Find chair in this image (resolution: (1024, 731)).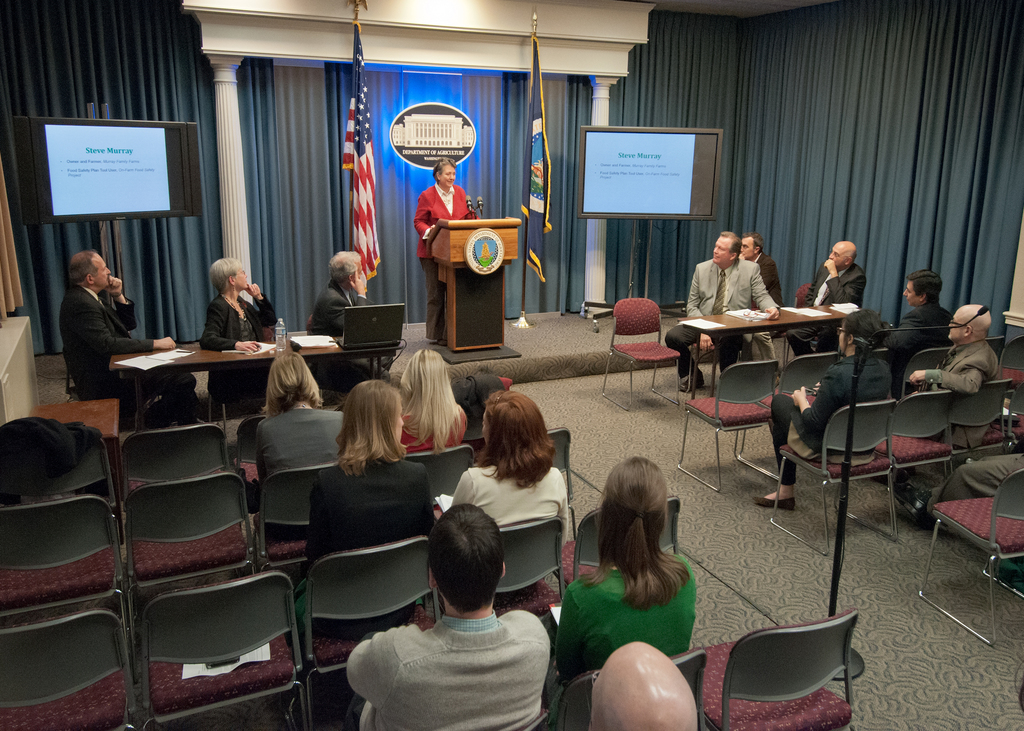
crop(120, 474, 260, 652).
